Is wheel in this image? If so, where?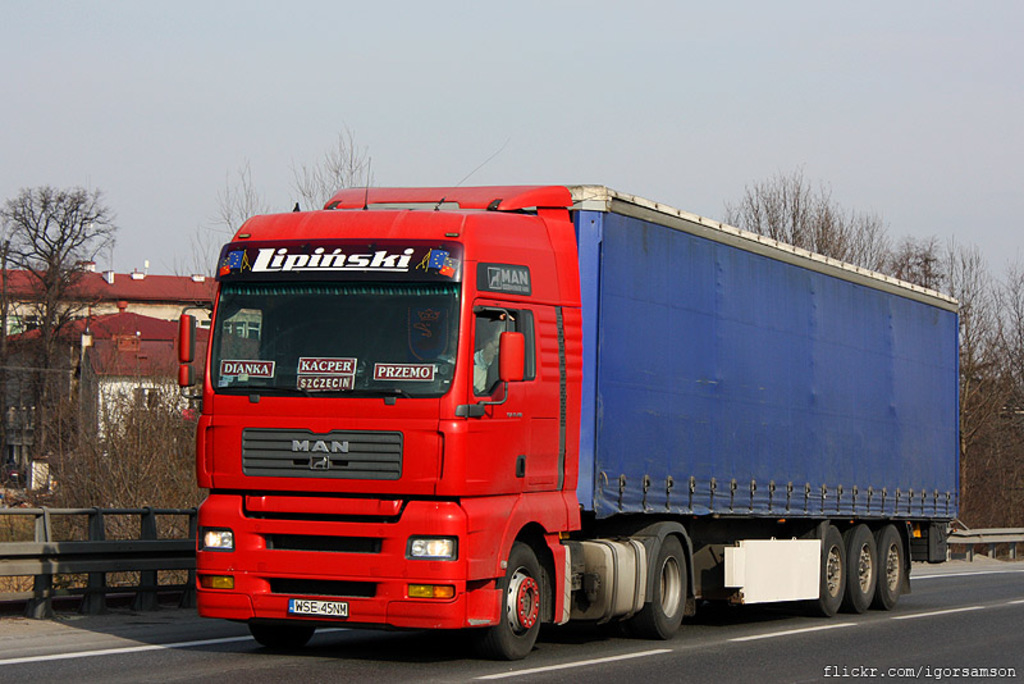
Yes, at 876, 523, 905, 608.
